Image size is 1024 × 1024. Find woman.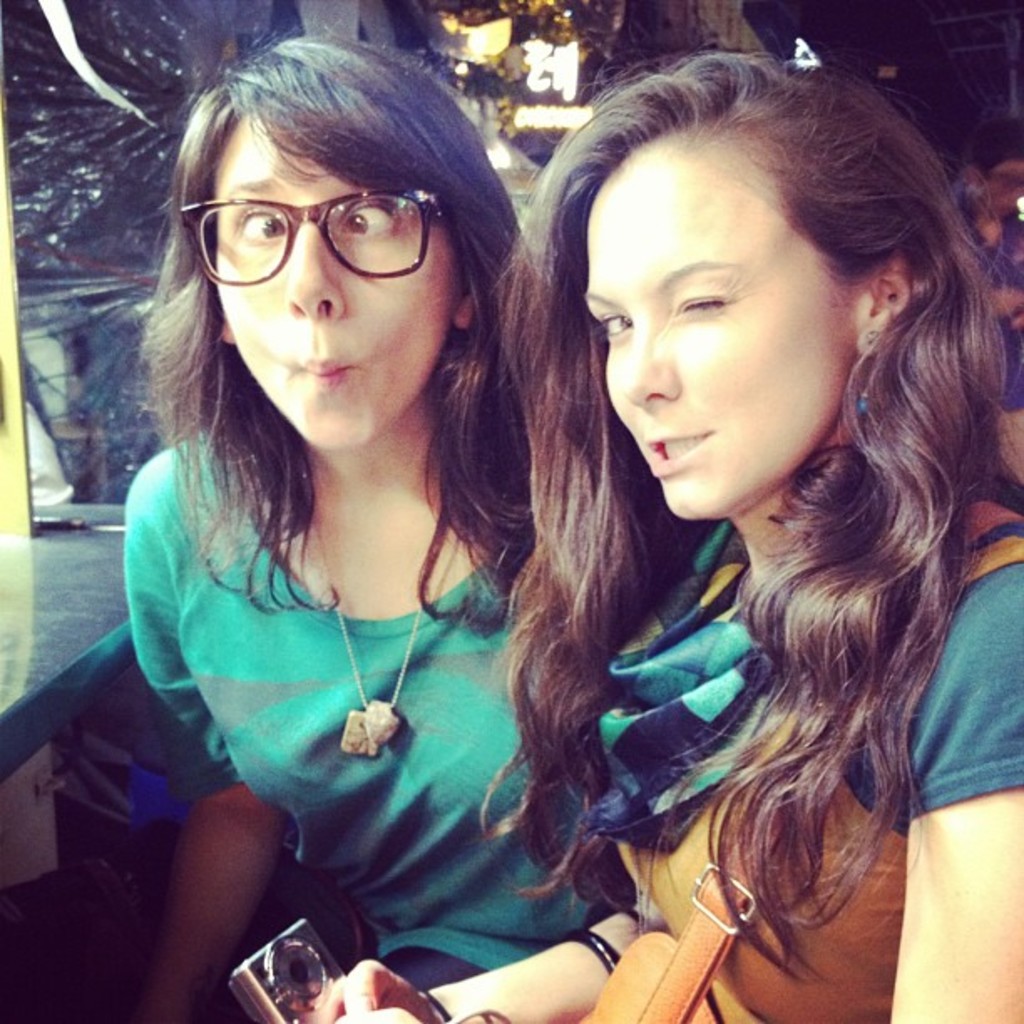
l=328, t=52, r=1022, b=1022.
